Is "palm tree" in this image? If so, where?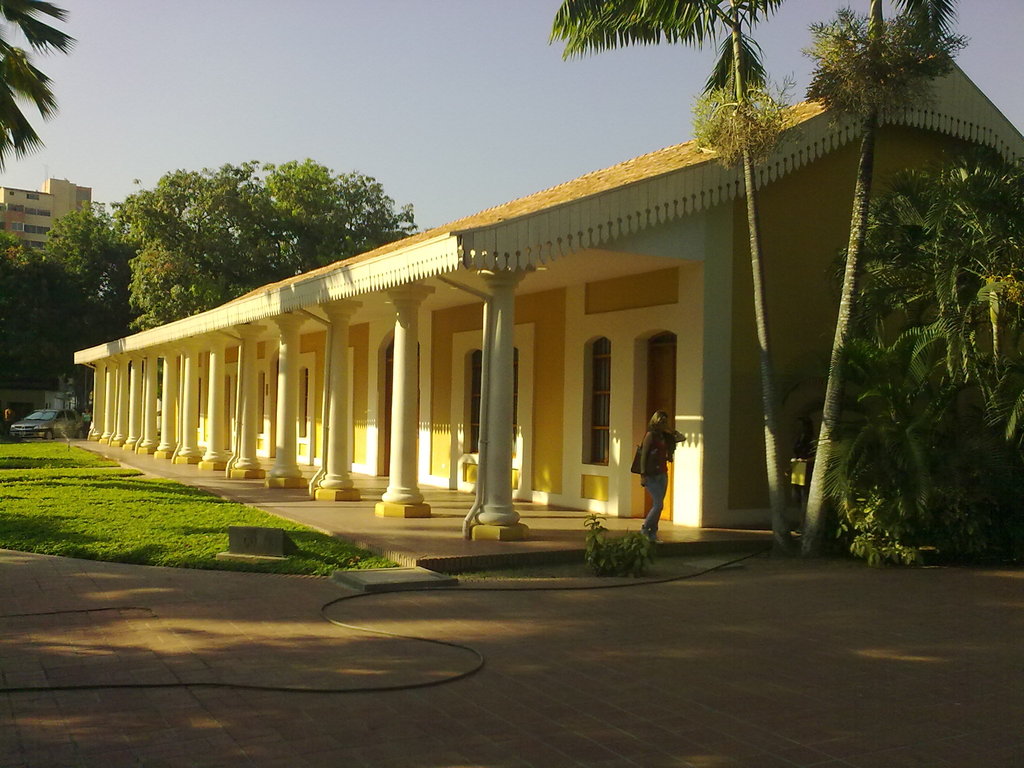
Yes, at region(0, 0, 76, 173).
